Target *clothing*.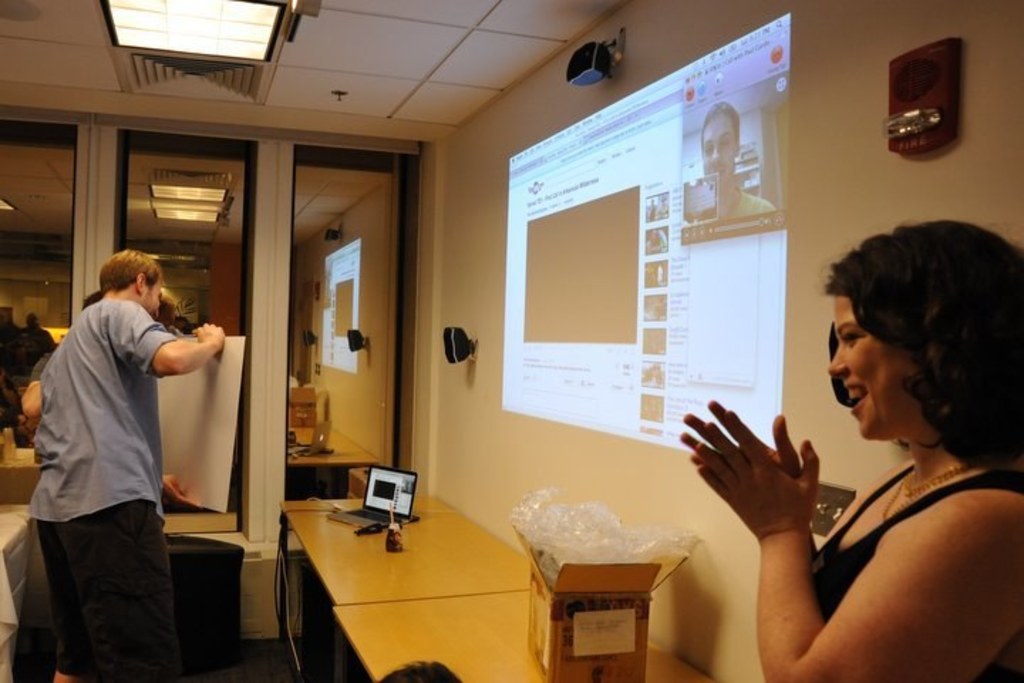
Target region: (31,262,193,637).
